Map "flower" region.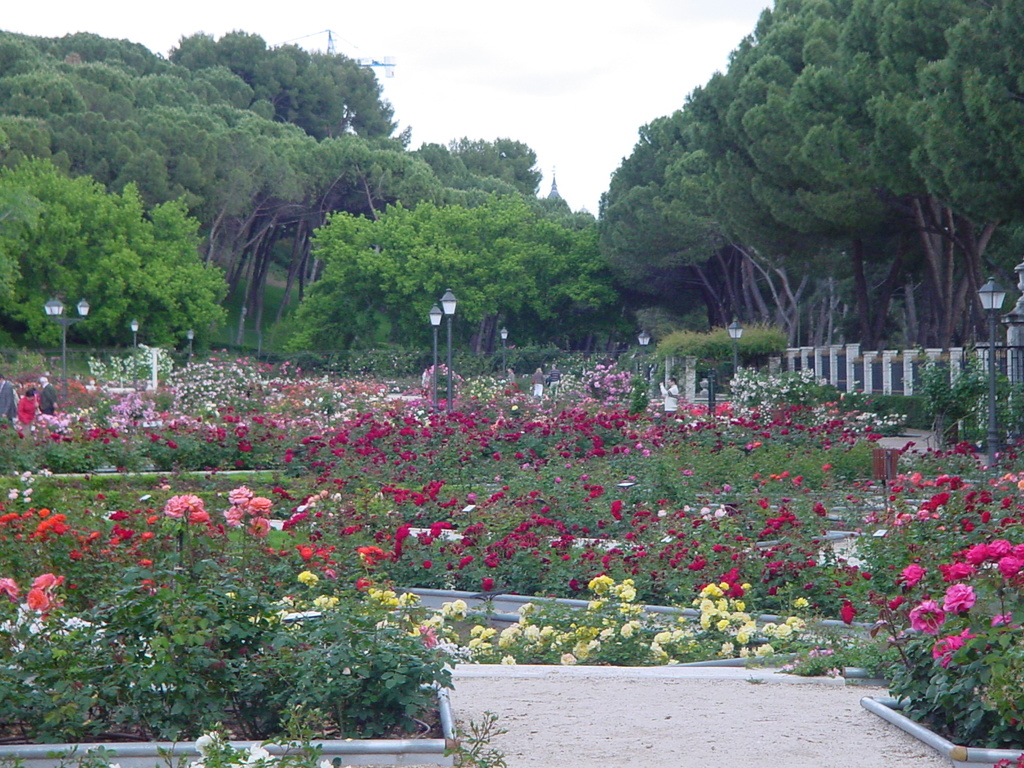
Mapped to region(943, 582, 972, 619).
